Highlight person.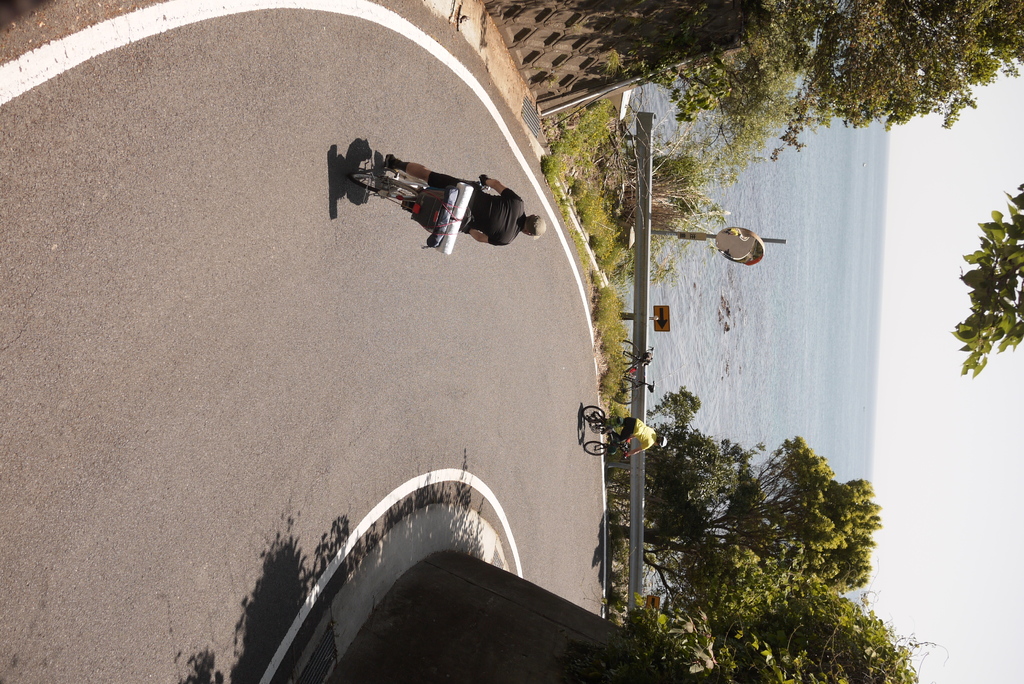
Highlighted region: left=591, top=411, right=665, bottom=462.
